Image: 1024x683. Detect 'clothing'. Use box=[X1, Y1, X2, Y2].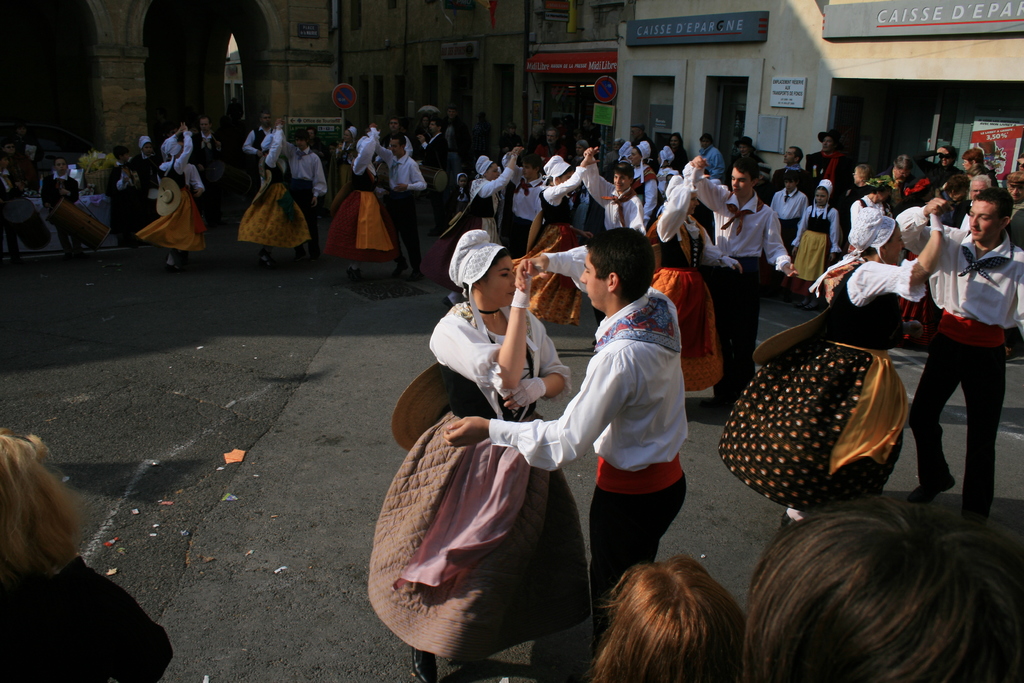
box=[915, 193, 1014, 503].
